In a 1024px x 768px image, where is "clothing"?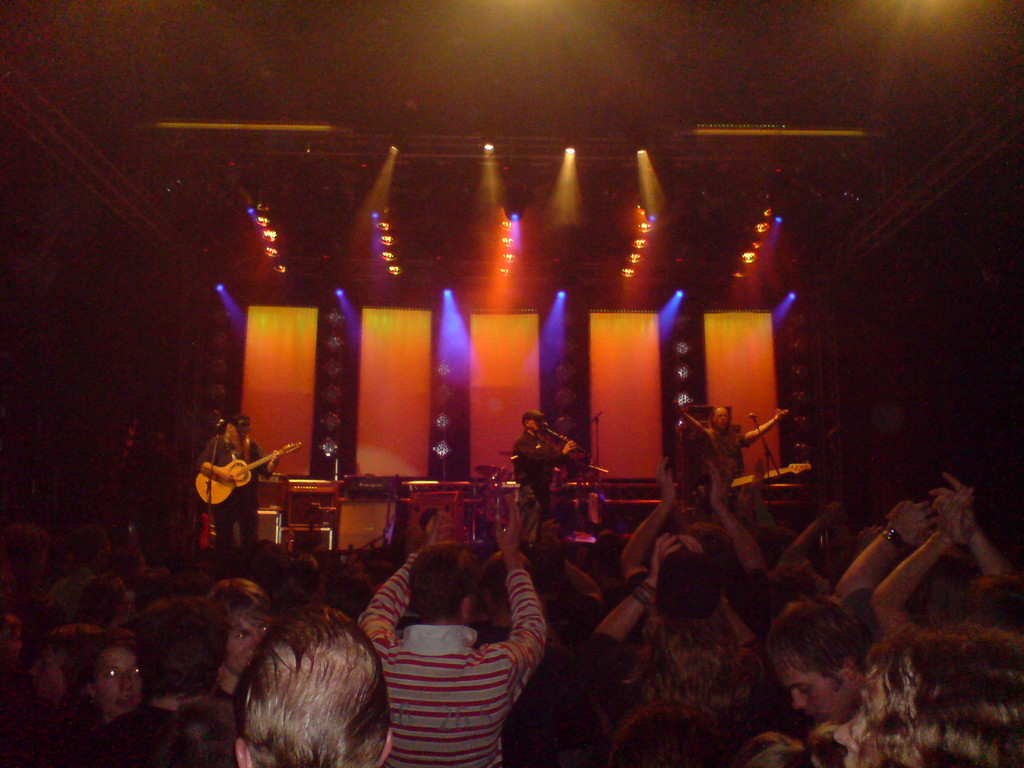
[left=357, top=555, right=556, bottom=755].
